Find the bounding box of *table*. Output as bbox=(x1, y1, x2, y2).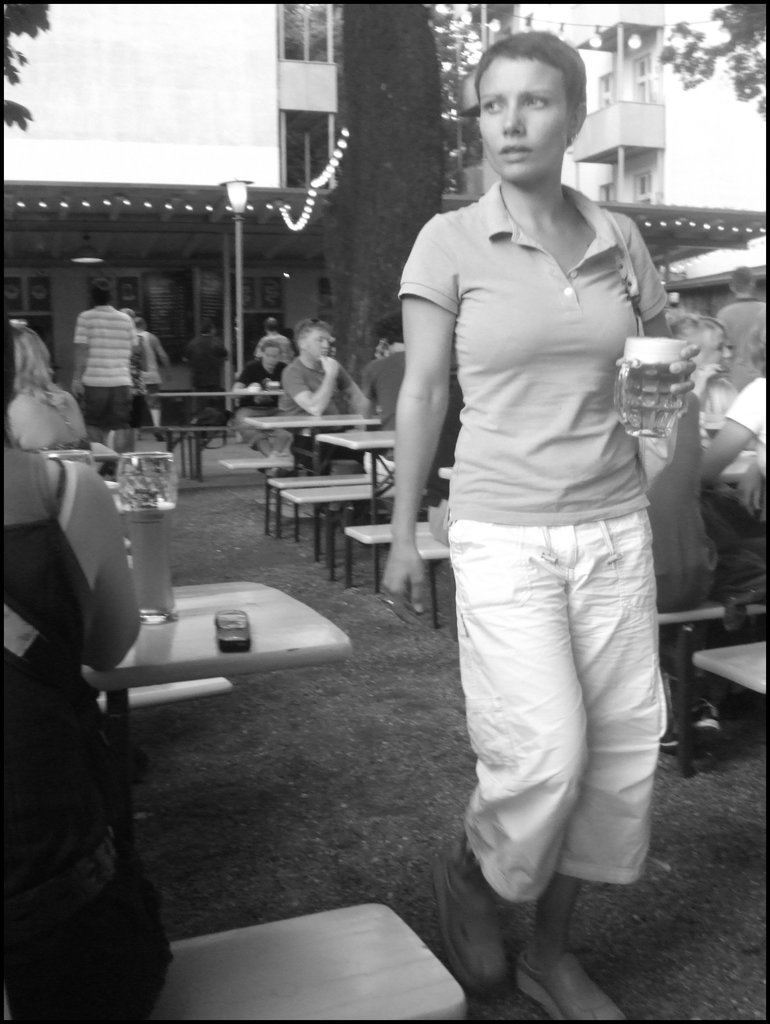
bbox=(693, 554, 769, 711).
